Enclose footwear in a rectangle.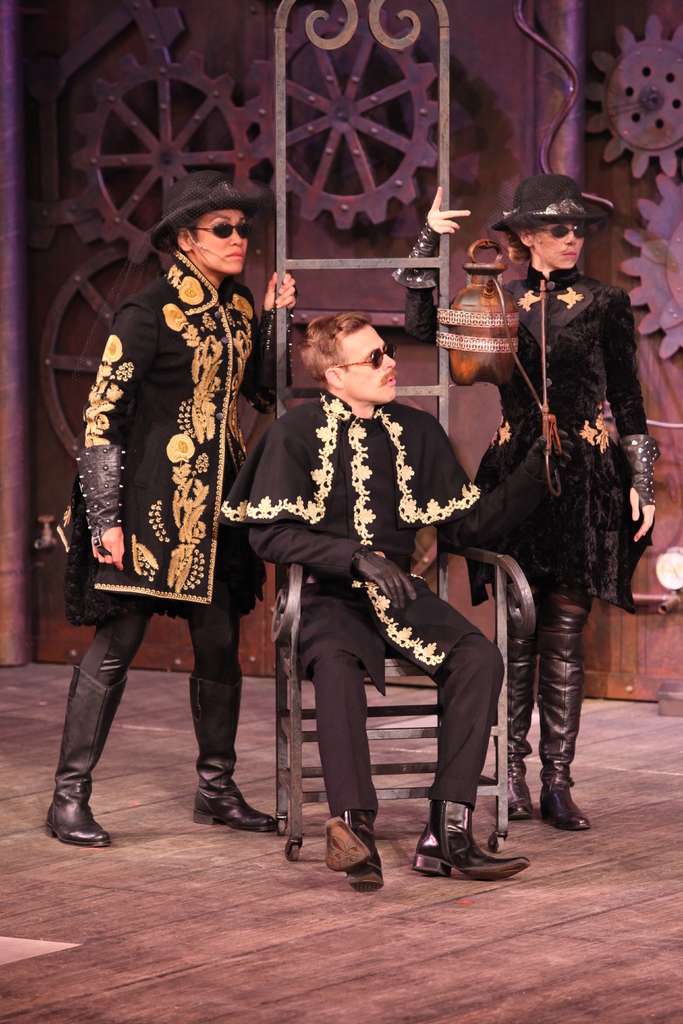
crop(494, 593, 536, 819).
